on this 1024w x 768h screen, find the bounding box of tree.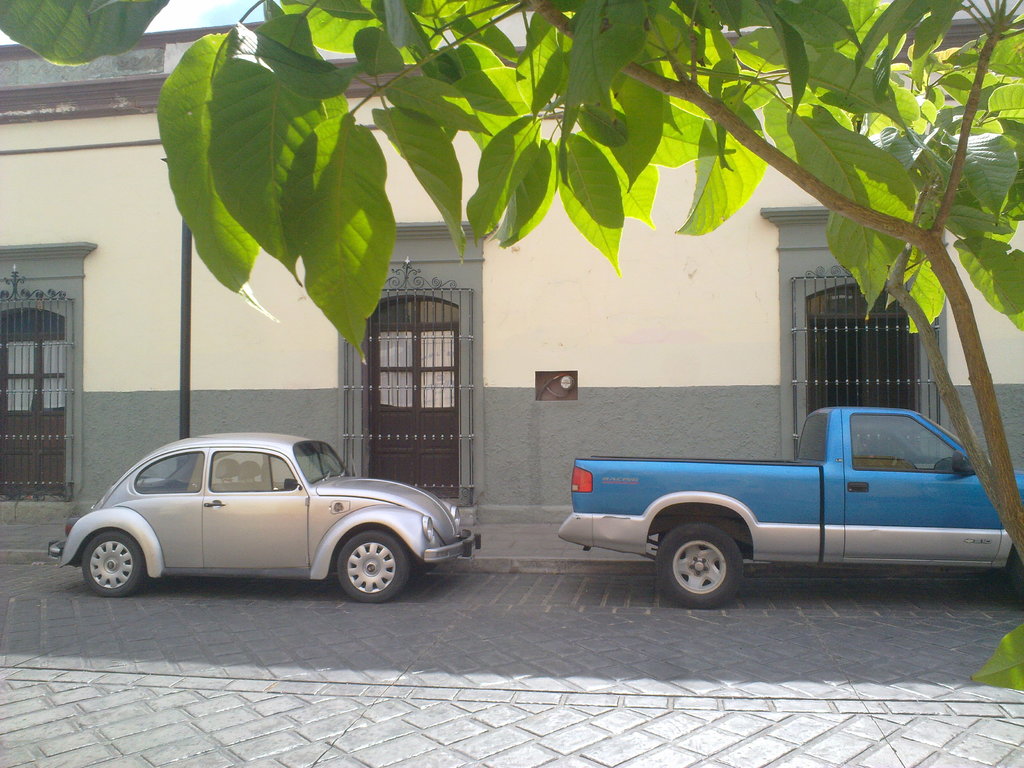
Bounding box: <bbox>0, 0, 1023, 616</bbox>.
